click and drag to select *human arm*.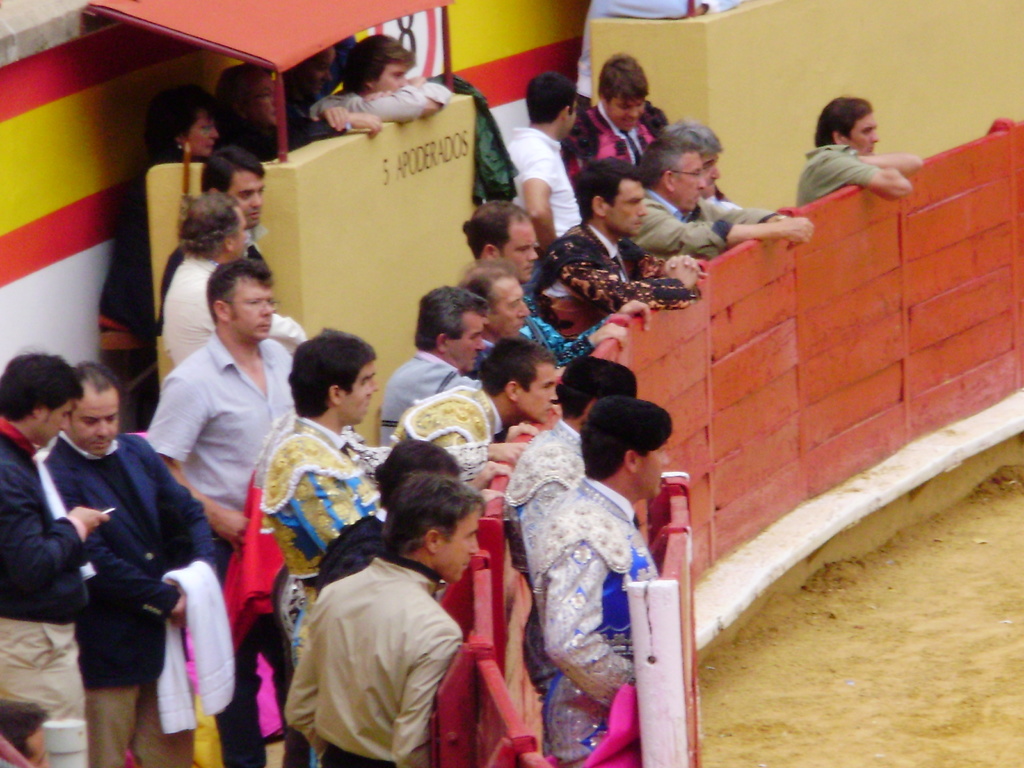
Selection: BBox(394, 625, 458, 767).
